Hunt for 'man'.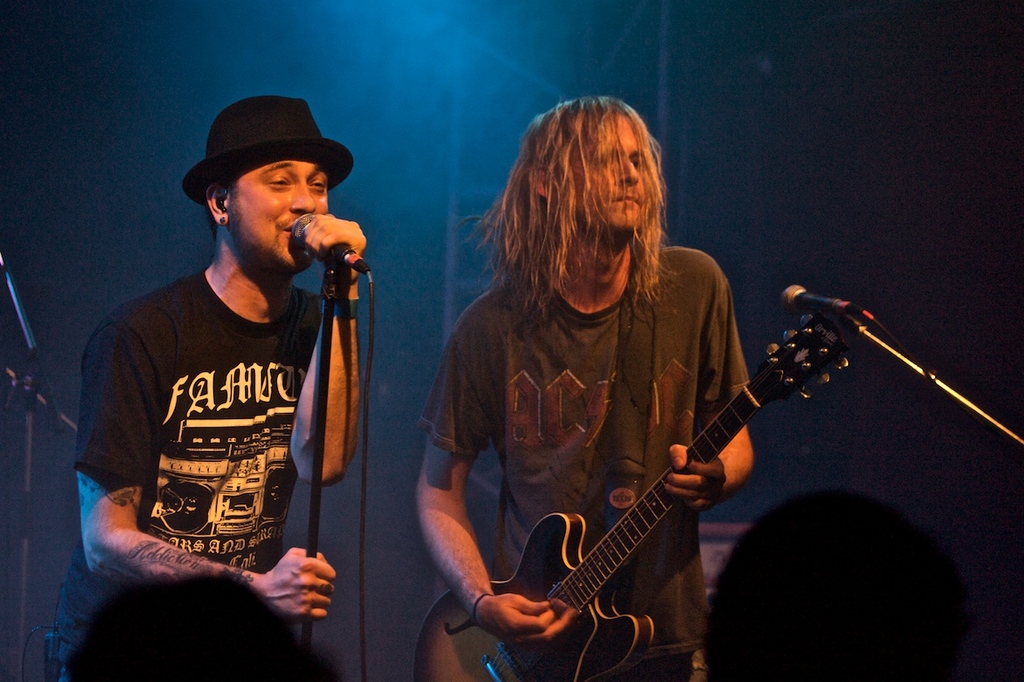
Hunted down at 409/98/759/681.
